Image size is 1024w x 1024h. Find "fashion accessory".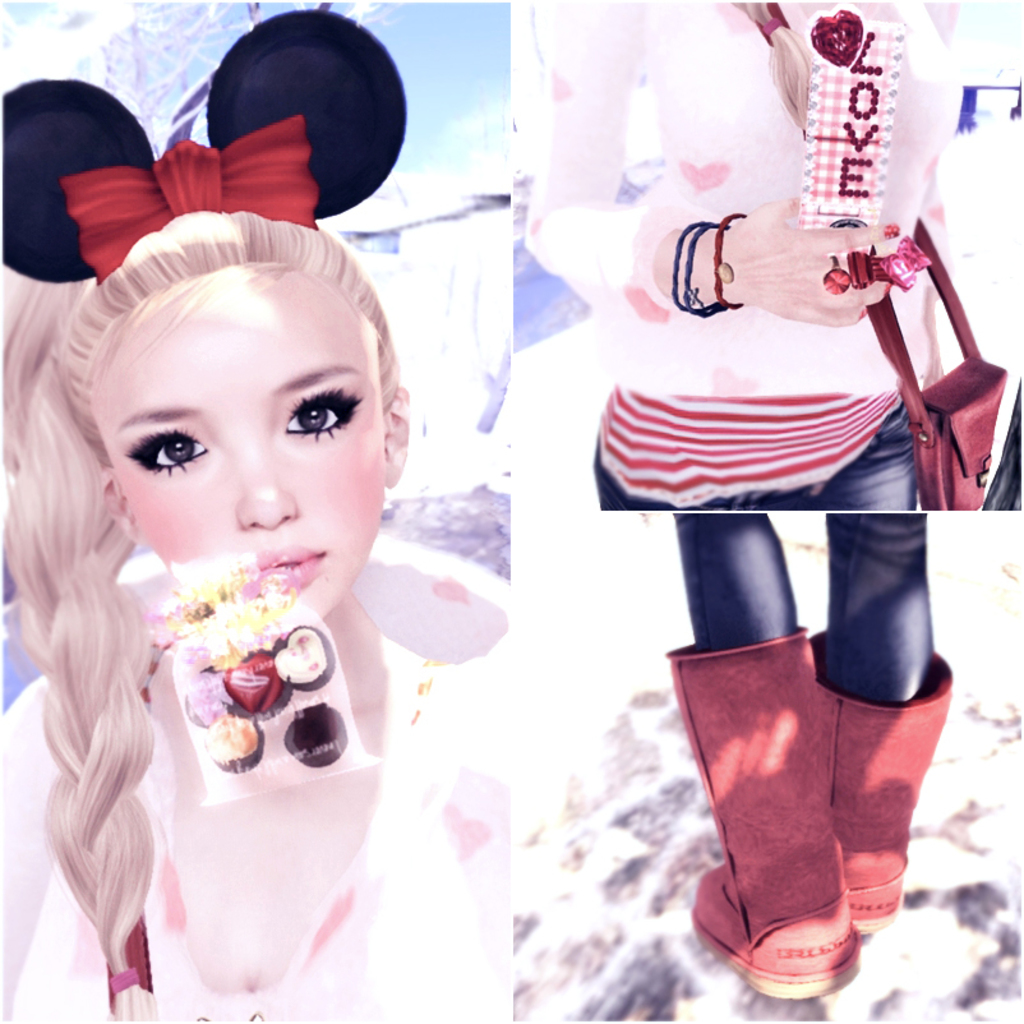
[left=693, top=622, right=862, bottom=1004].
